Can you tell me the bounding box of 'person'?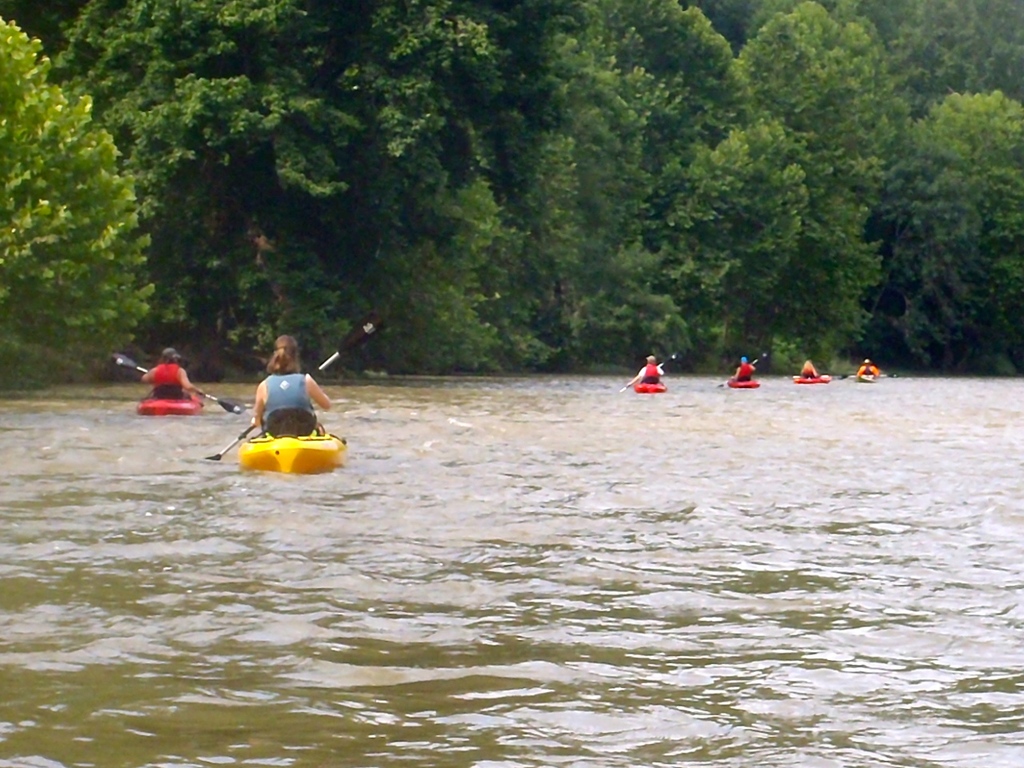
BBox(802, 358, 819, 378).
